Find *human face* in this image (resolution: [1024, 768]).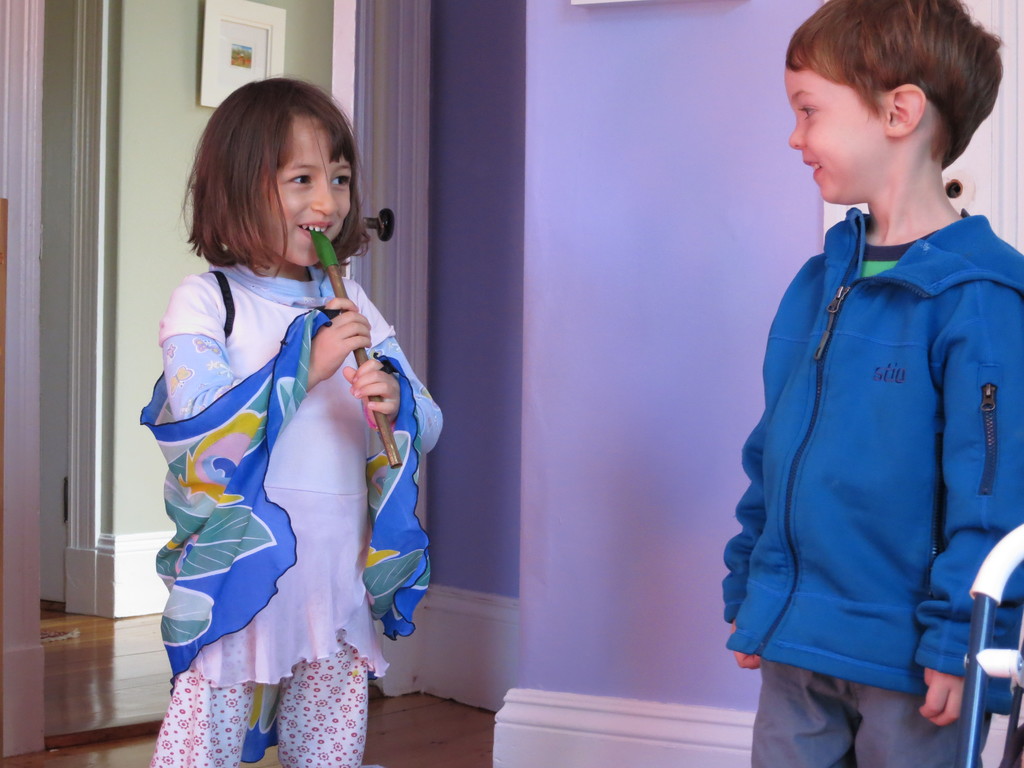
bbox(790, 65, 890, 203).
